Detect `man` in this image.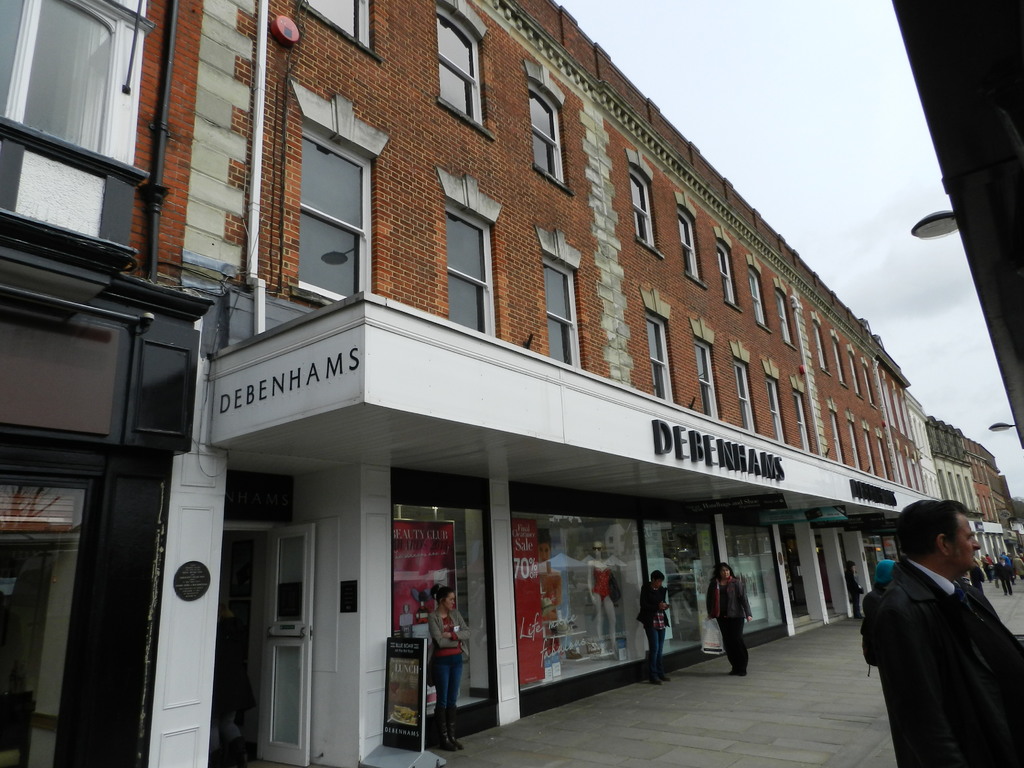
Detection: locate(852, 500, 1023, 759).
